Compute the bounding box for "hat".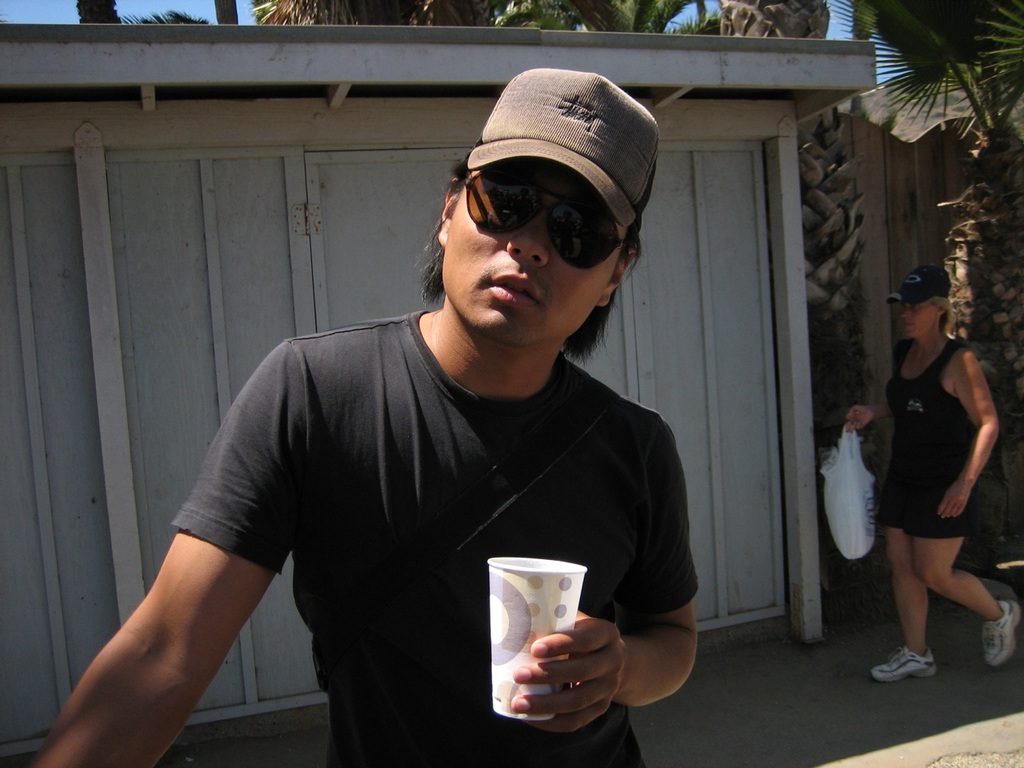
[466,66,665,226].
